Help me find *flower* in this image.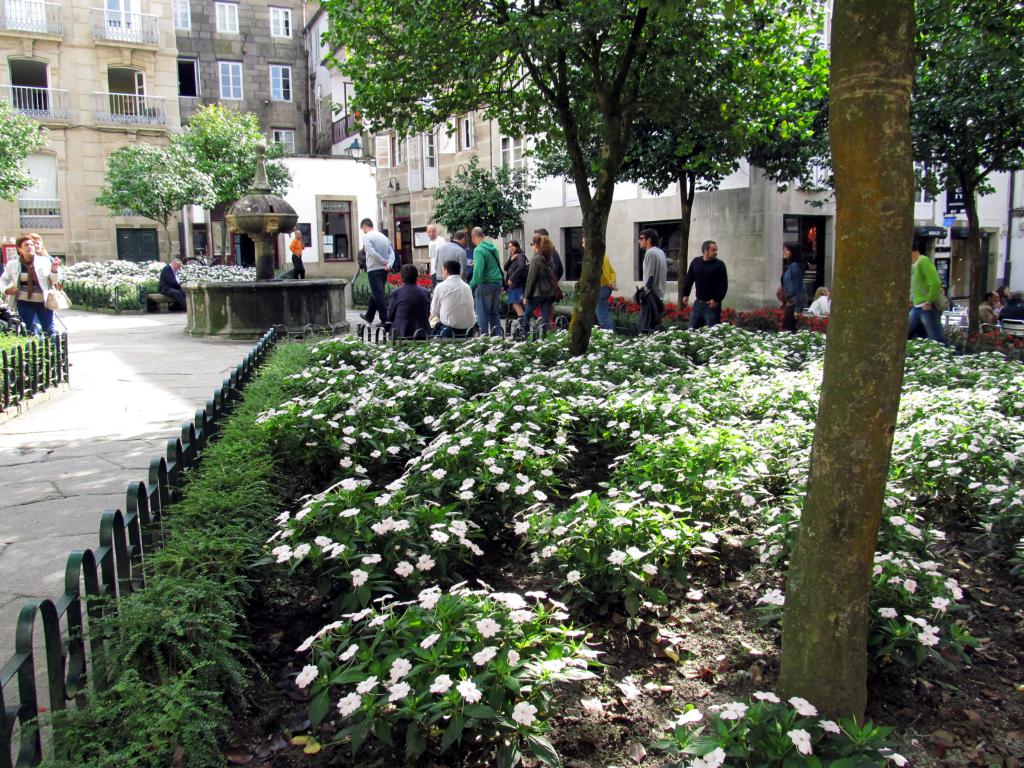
Found it: box(335, 688, 362, 721).
